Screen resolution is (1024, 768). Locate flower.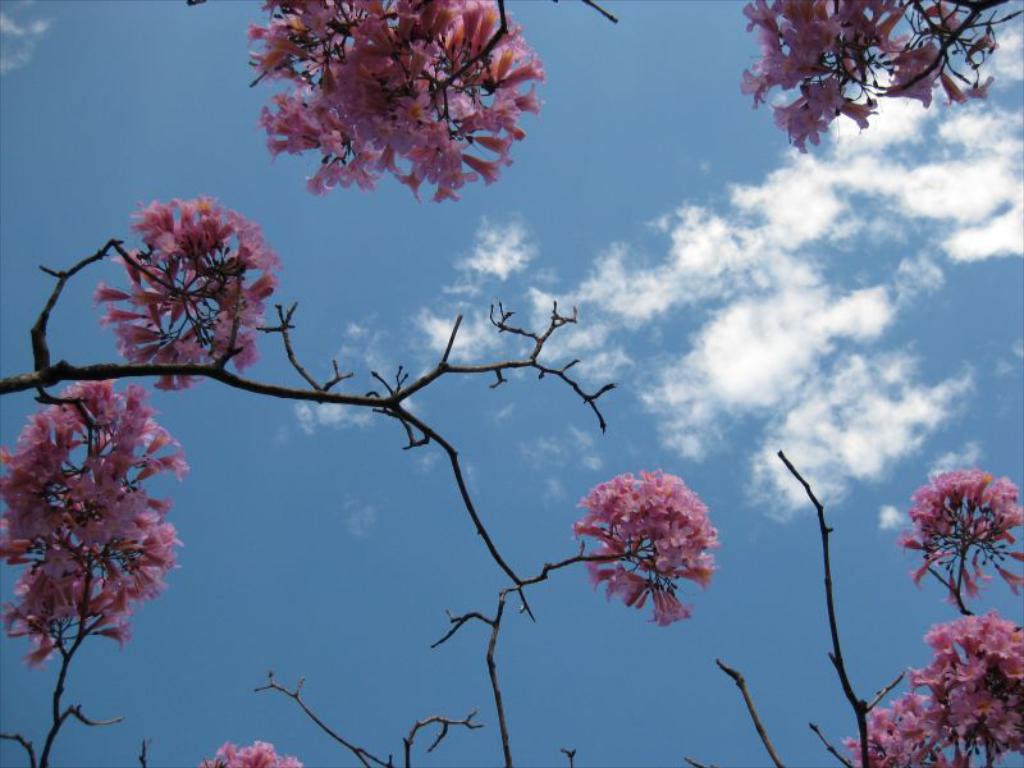
<box>0,378,193,667</box>.
